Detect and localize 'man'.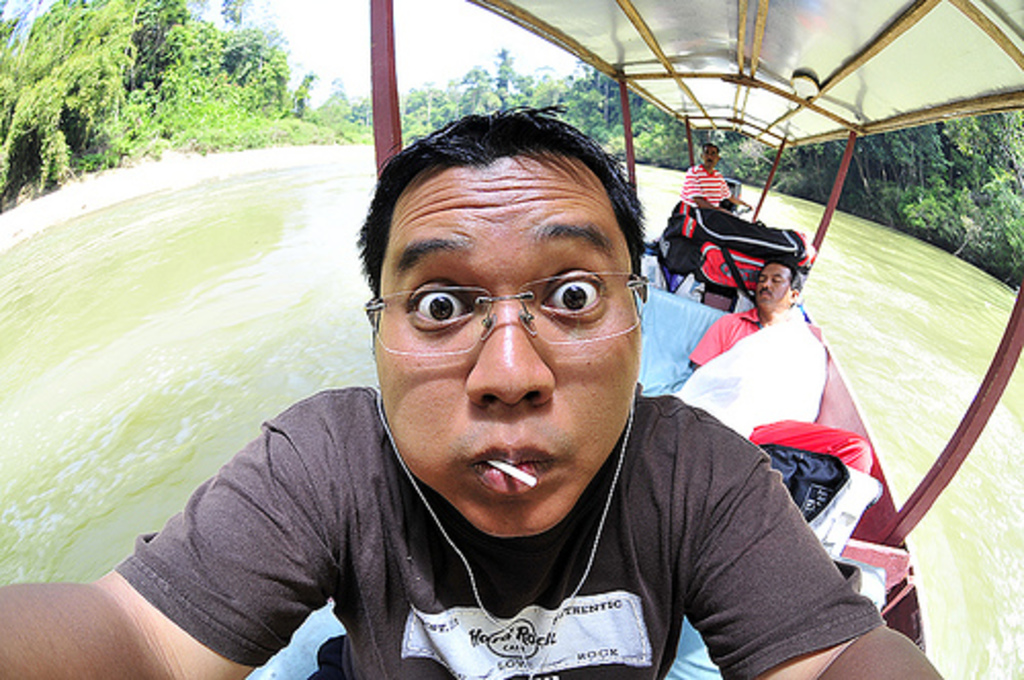
Localized at Rect(672, 141, 725, 217).
